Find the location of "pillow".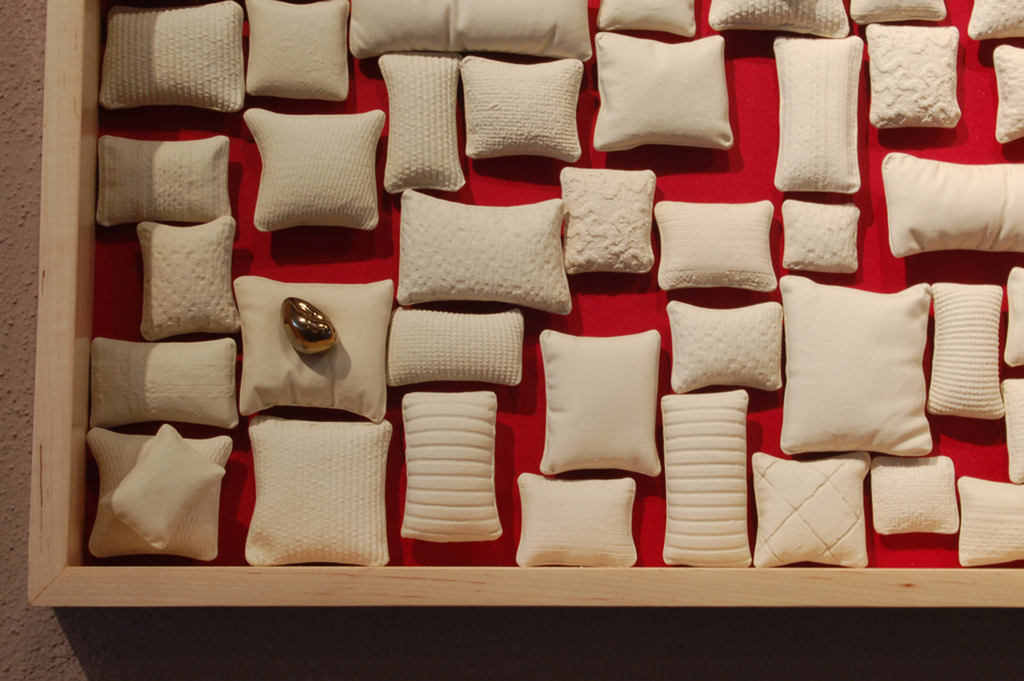
Location: <box>586,21,750,155</box>.
